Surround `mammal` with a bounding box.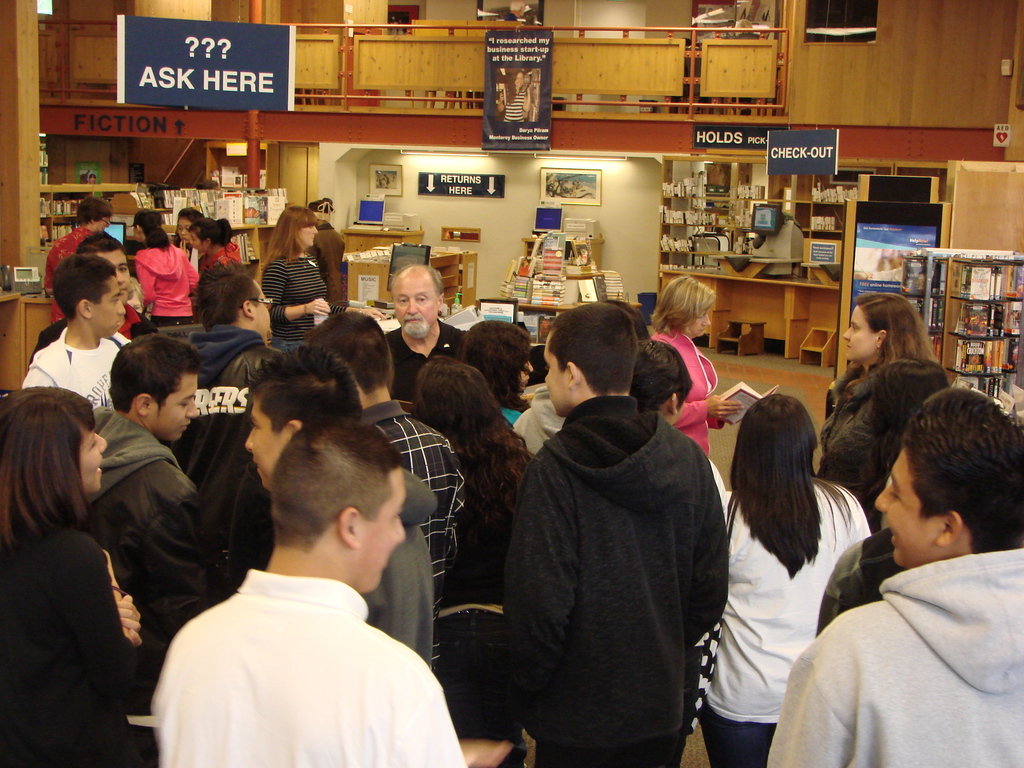
crop(502, 299, 652, 458).
